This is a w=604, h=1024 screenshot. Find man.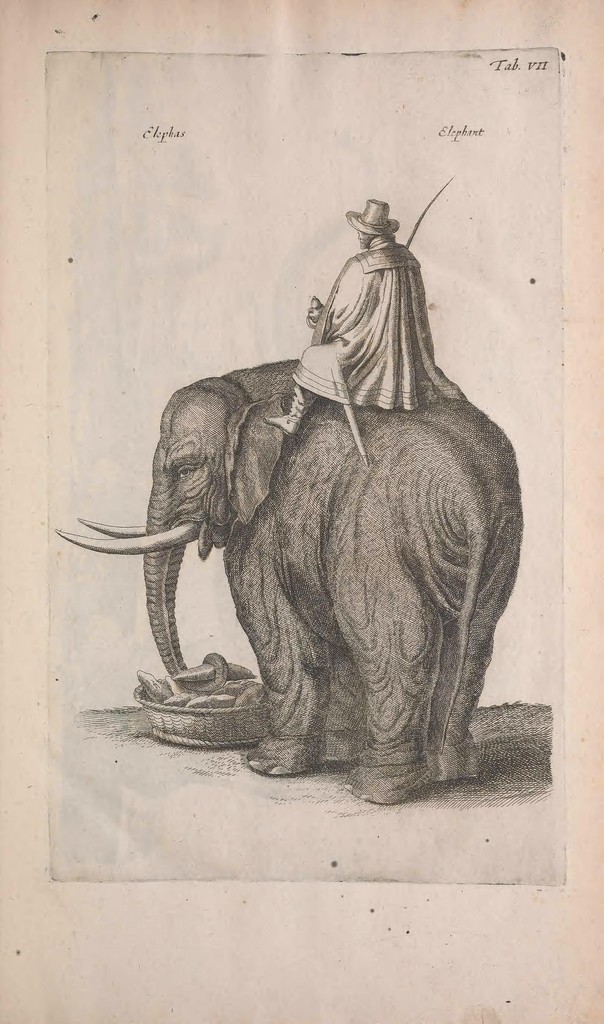
Bounding box: 259:196:463:444.
